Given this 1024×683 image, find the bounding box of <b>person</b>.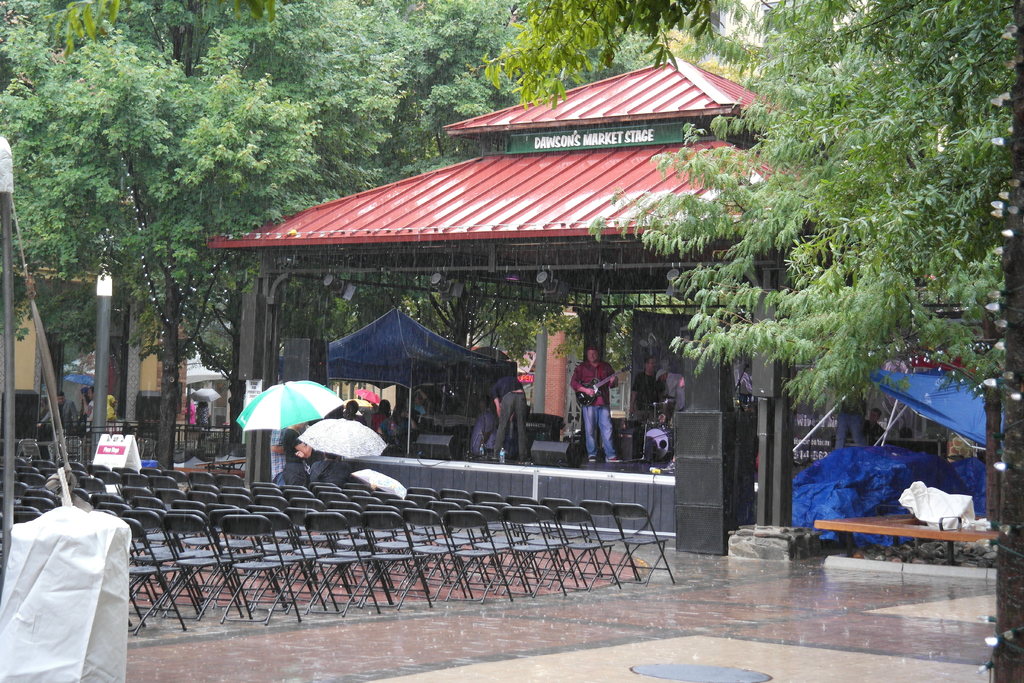
485, 348, 547, 460.
